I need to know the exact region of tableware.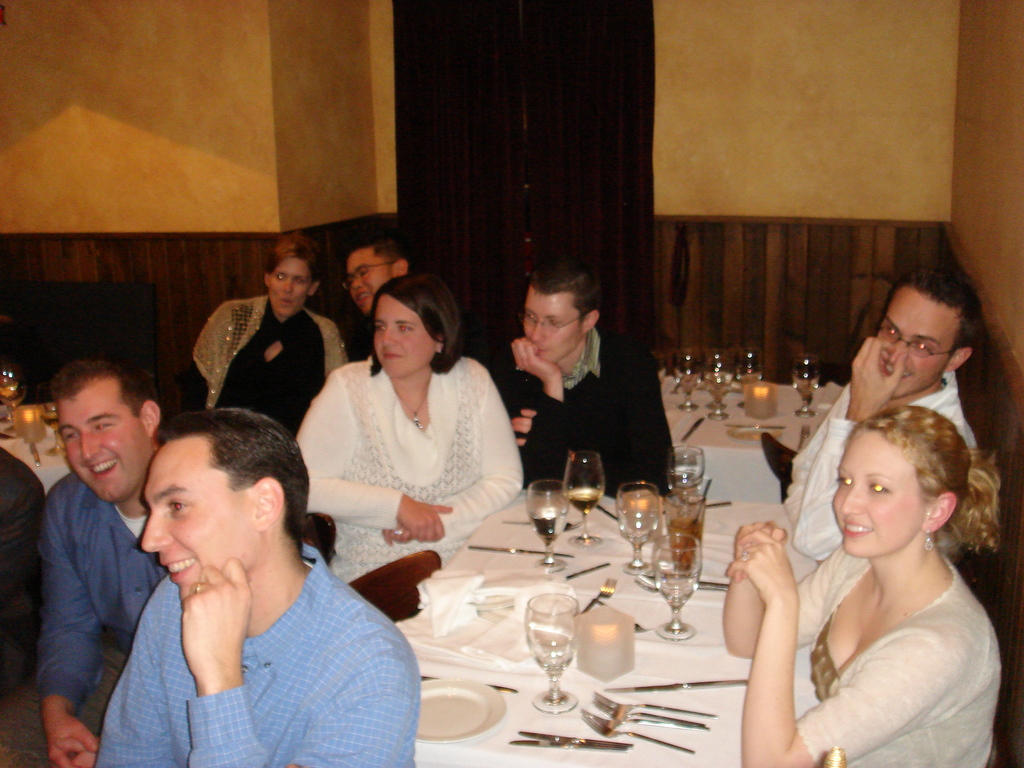
Region: 791/358/817/420.
